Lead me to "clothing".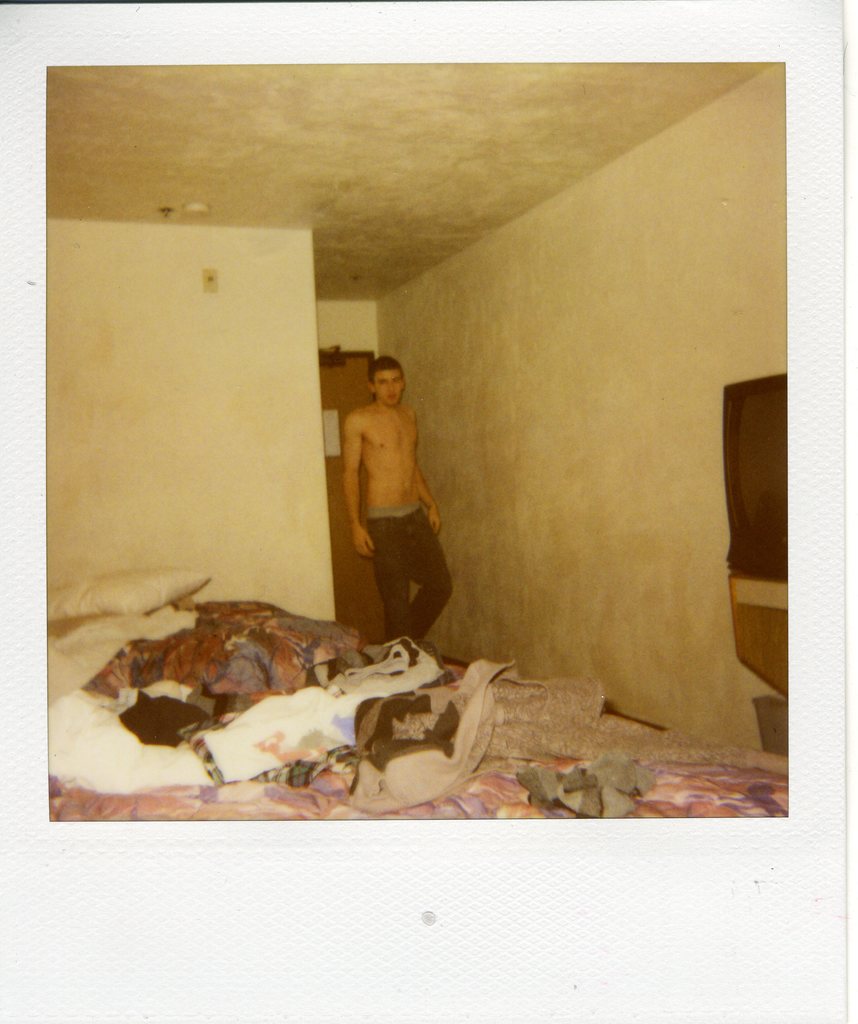
Lead to [367, 499, 457, 638].
